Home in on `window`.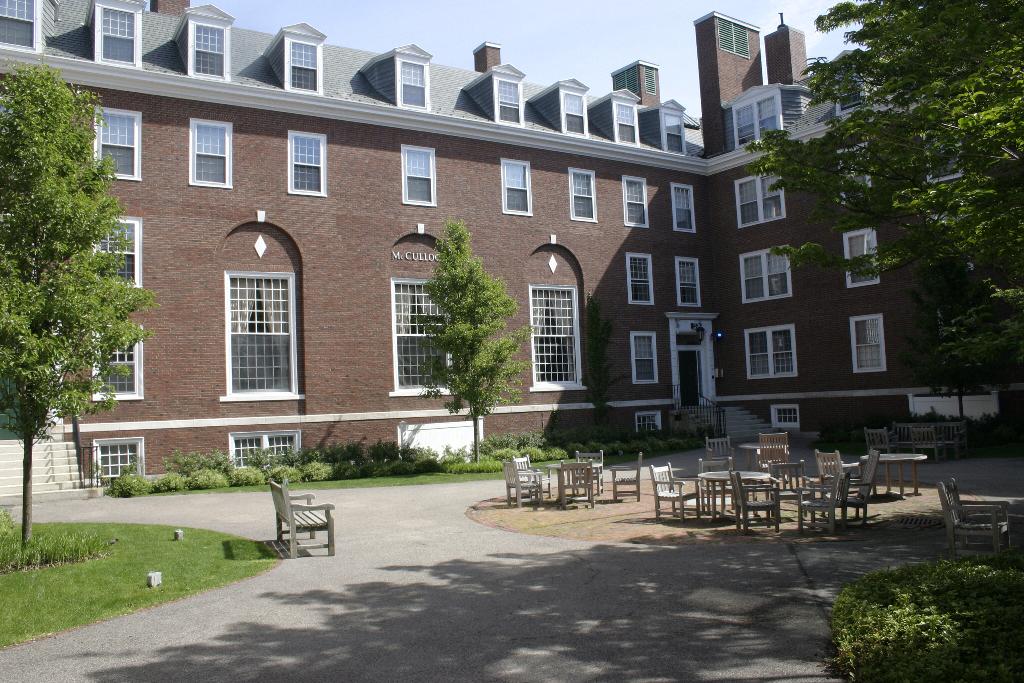
Homed in at box=[93, 0, 147, 73].
